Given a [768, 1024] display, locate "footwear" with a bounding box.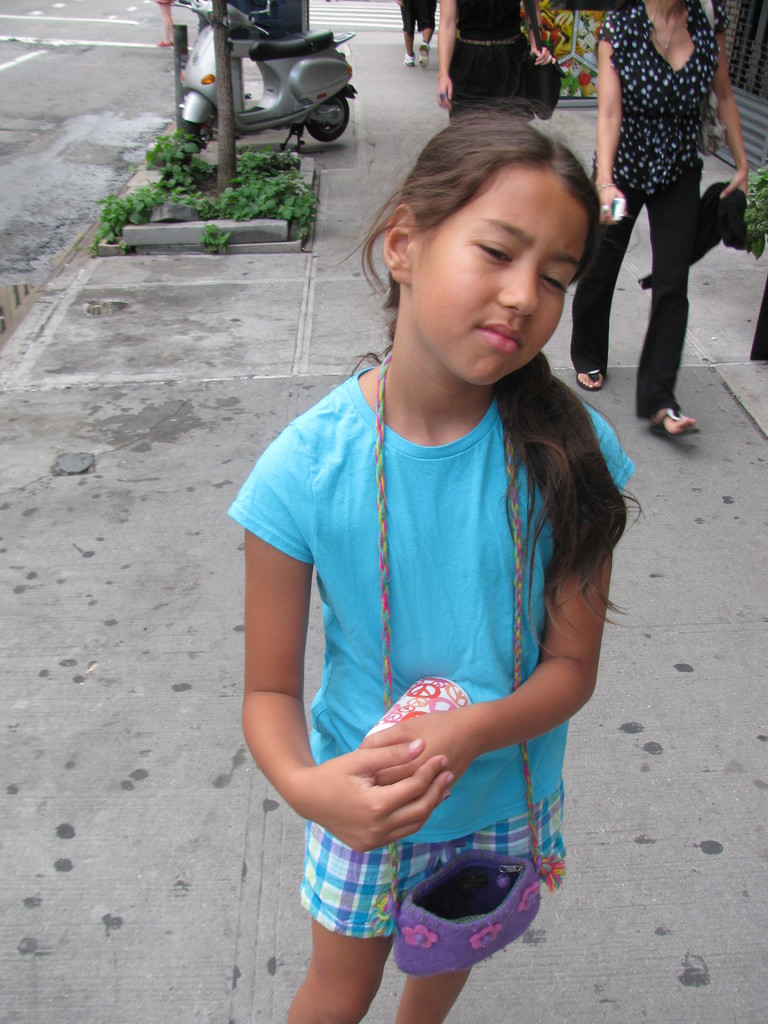
Located: rect(572, 366, 607, 392).
